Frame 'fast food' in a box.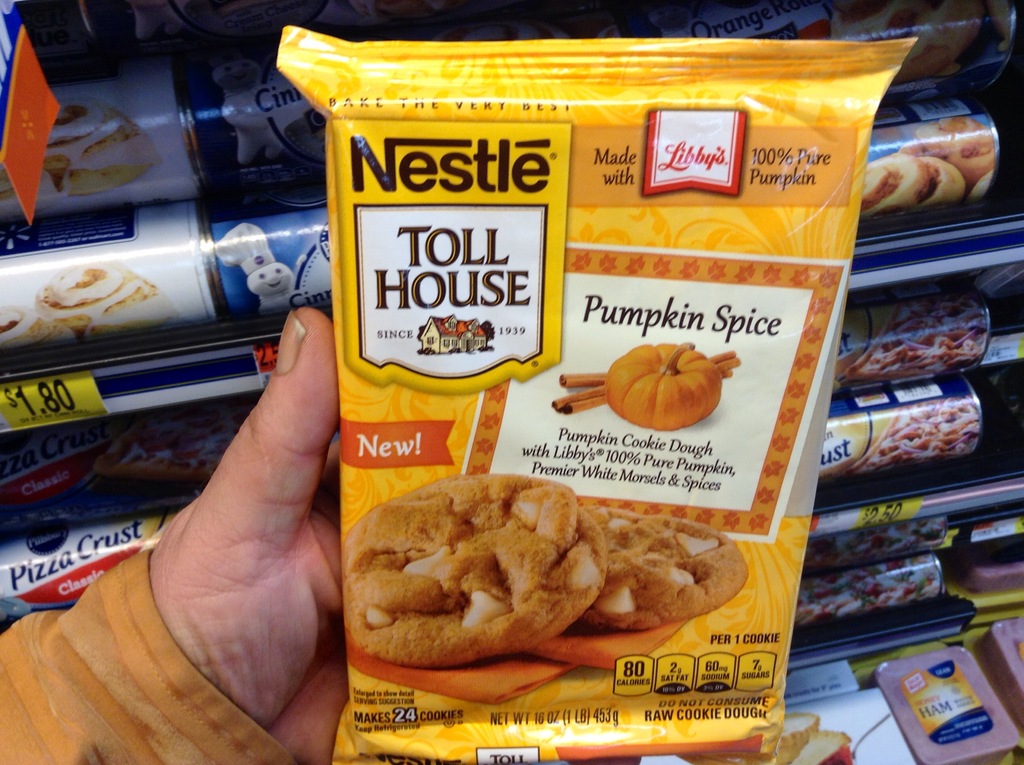
<box>40,101,159,197</box>.
